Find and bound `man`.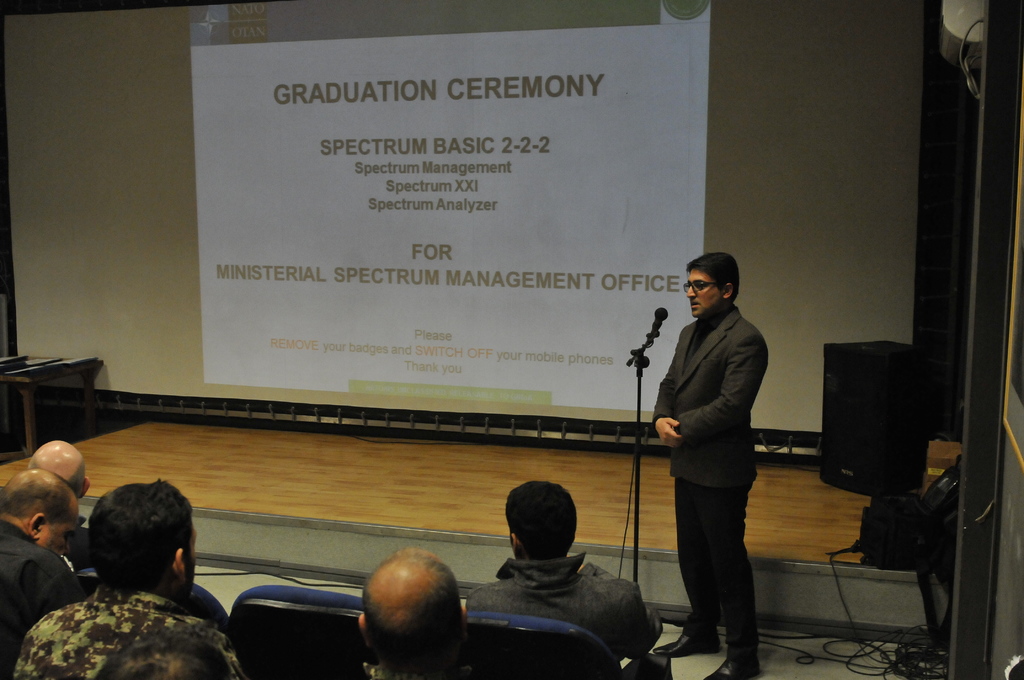
Bound: <bbox>21, 434, 103, 590</bbox>.
